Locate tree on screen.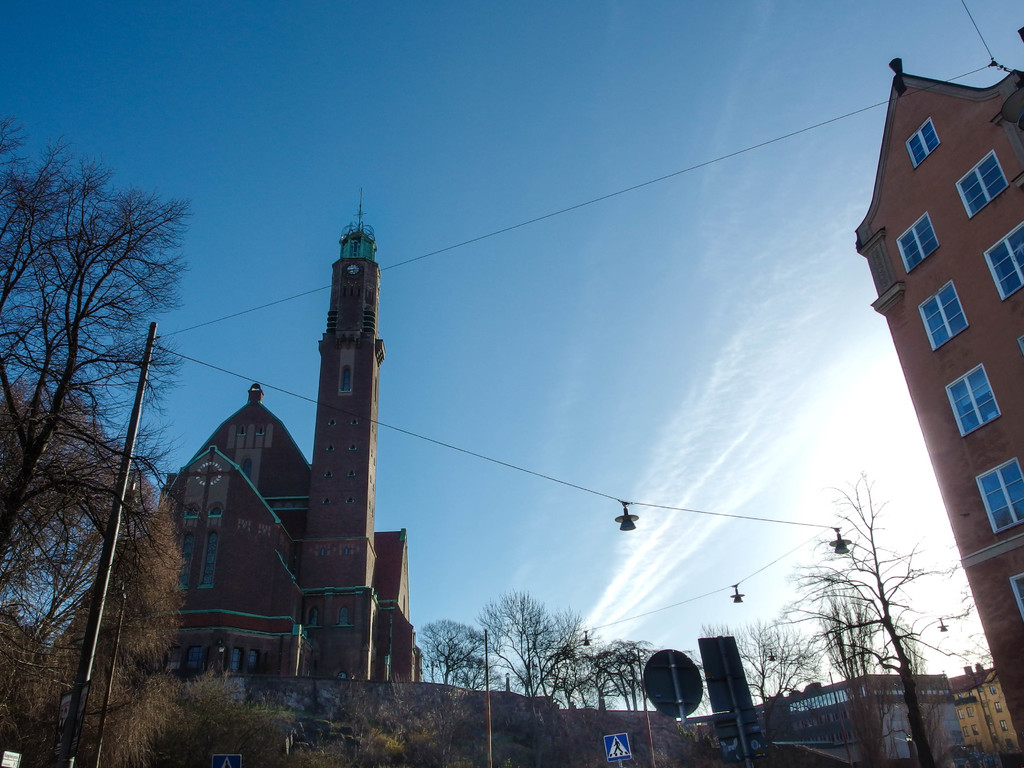
On screen at BBox(419, 582, 669, 767).
